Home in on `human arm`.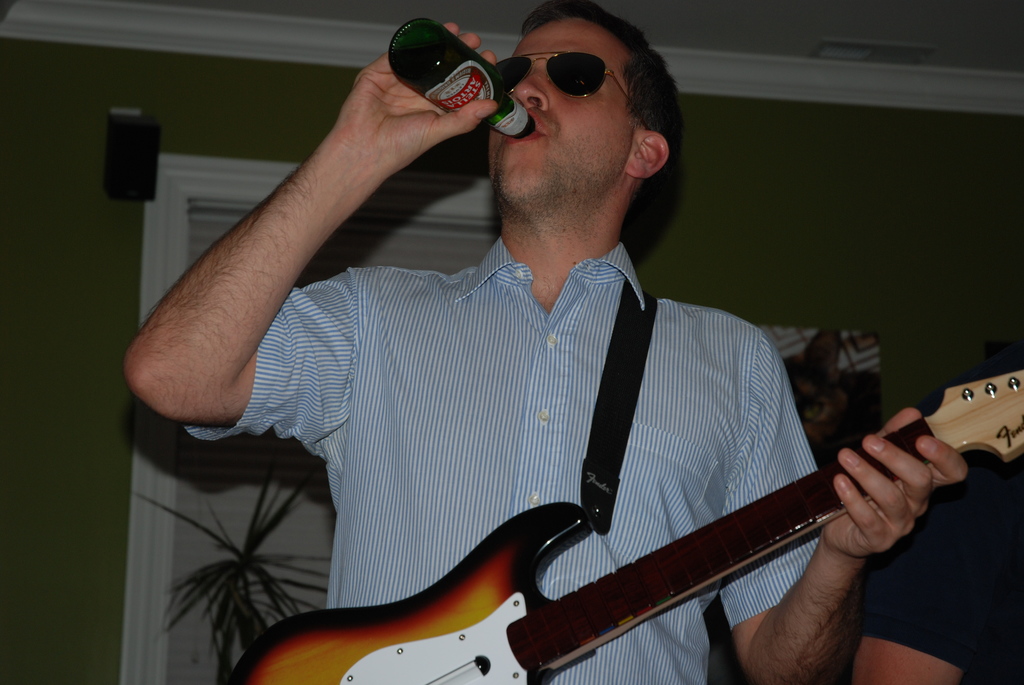
Homed in at 855,345,988,684.
